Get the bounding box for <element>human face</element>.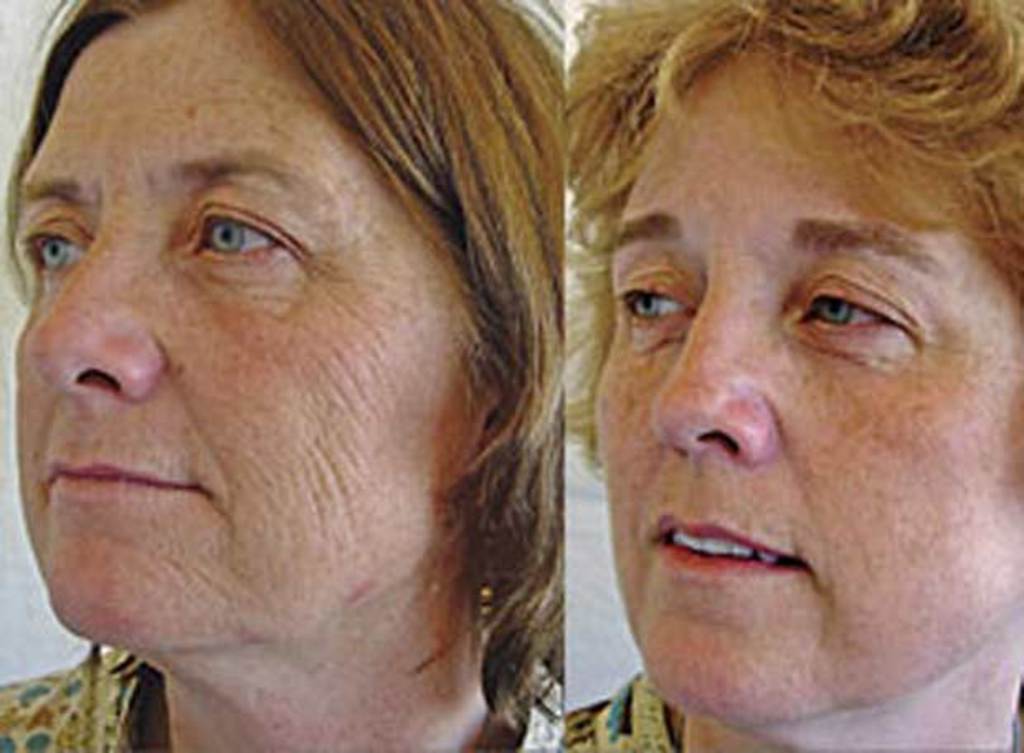
box=[591, 43, 1022, 722].
